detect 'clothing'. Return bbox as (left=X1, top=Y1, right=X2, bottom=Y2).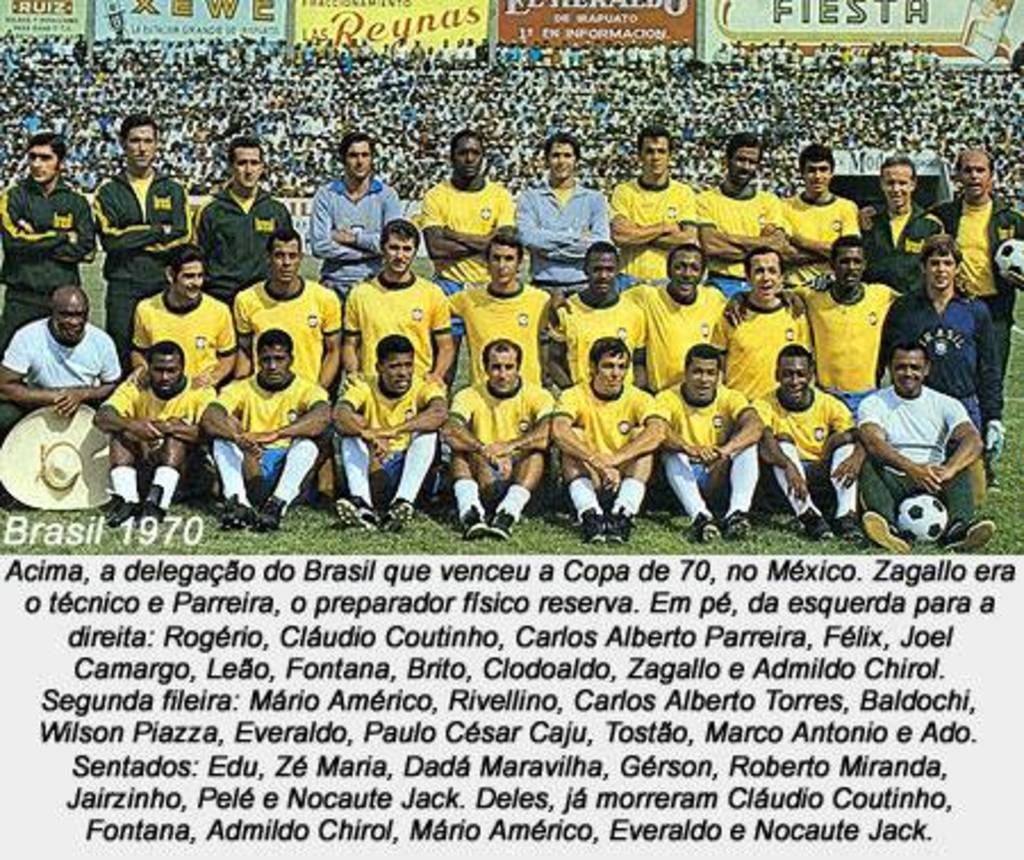
(left=391, top=428, right=430, bottom=512).
